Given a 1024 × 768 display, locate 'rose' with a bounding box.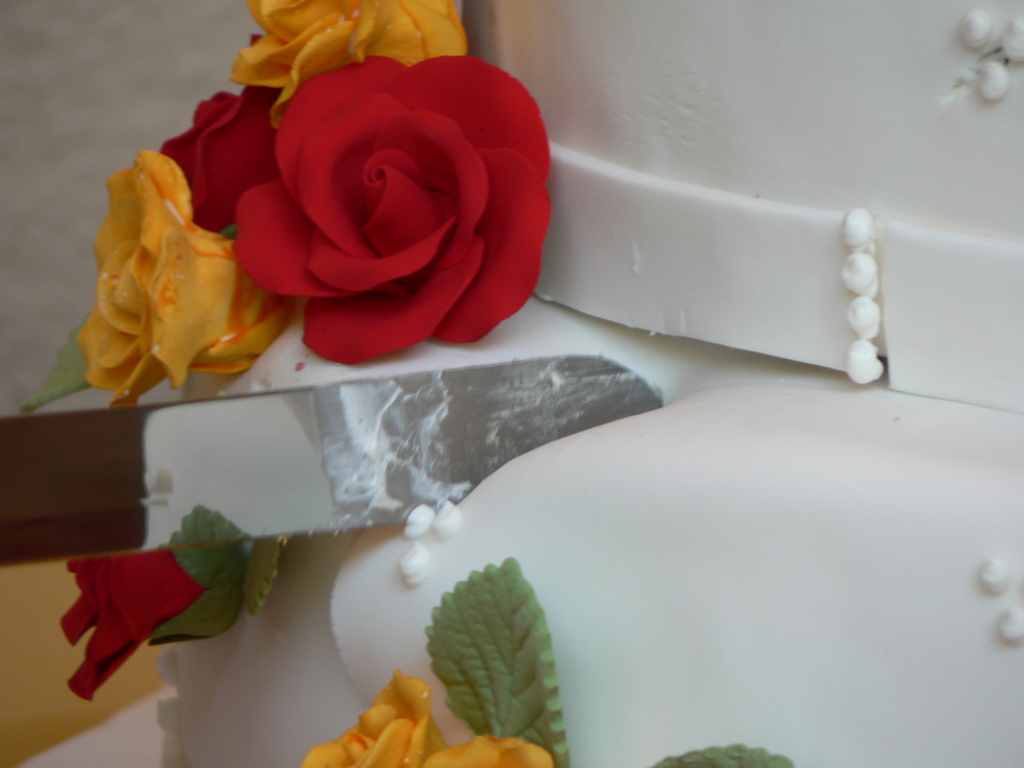
Located: bbox(161, 29, 287, 237).
